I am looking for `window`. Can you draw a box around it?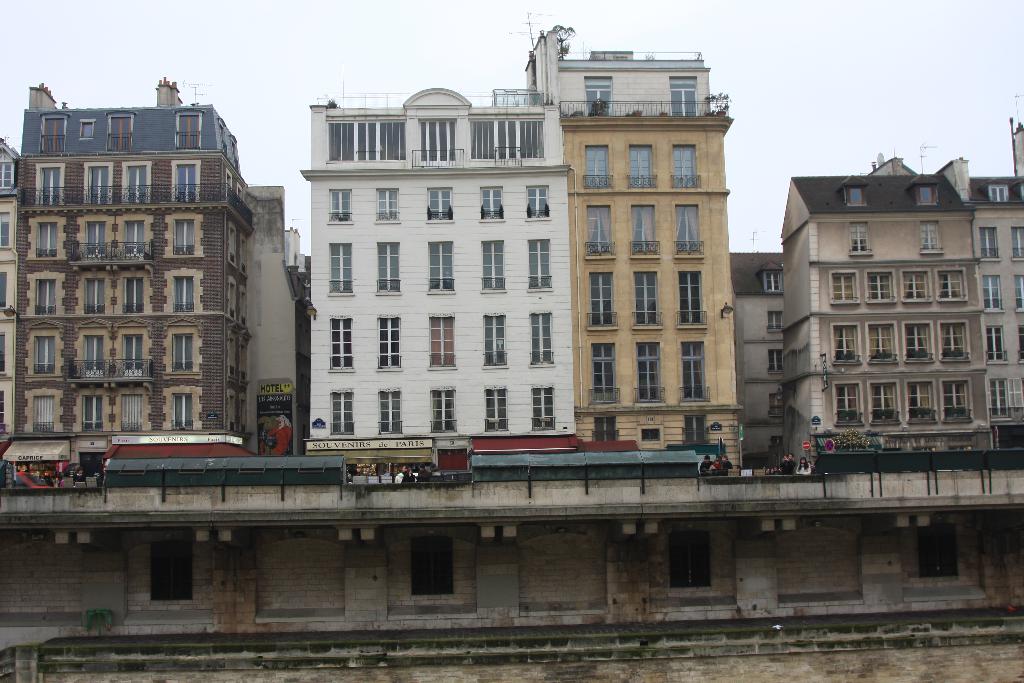
Sure, the bounding box is [x1=986, y1=184, x2=1009, y2=203].
